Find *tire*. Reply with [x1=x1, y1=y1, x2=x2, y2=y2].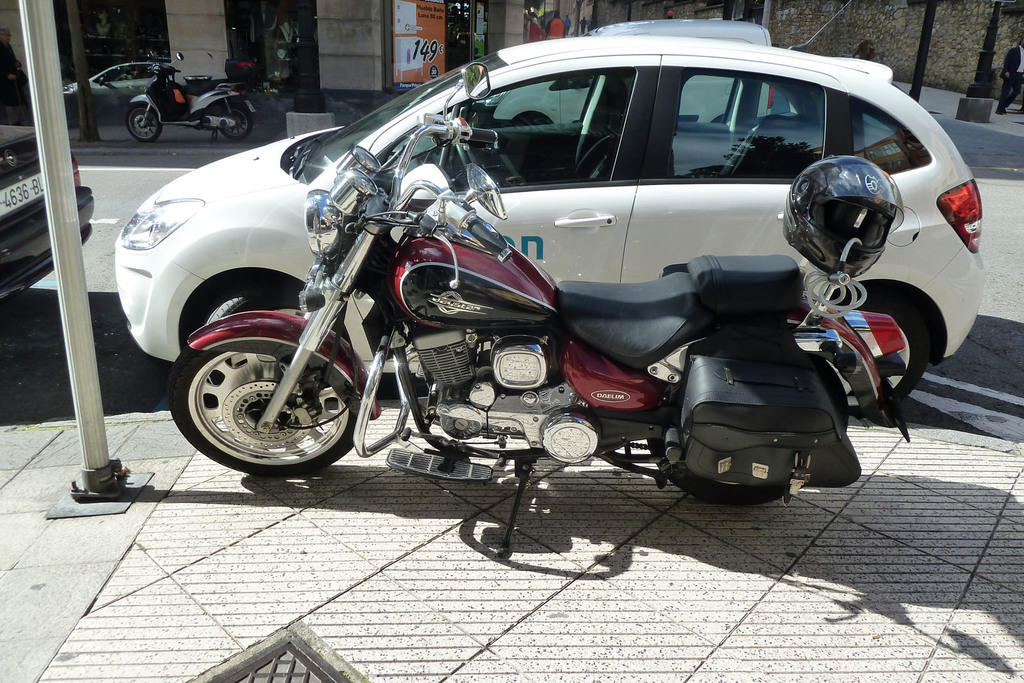
[x1=65, y1=102, x2=87, y2=126].
